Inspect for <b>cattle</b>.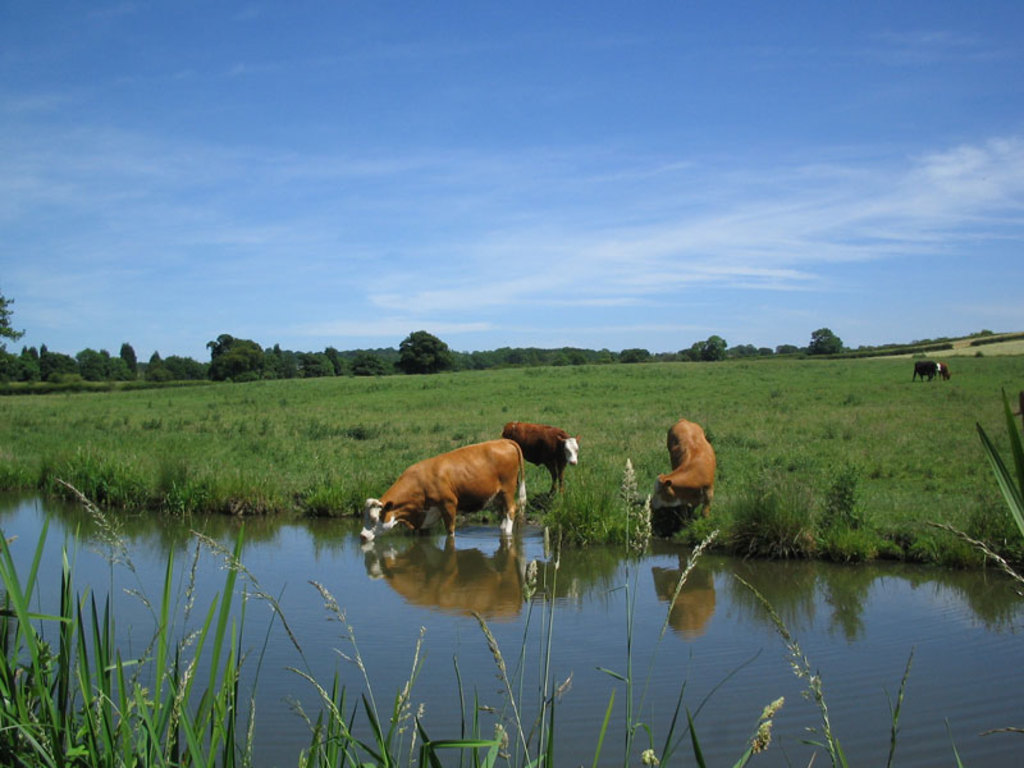
Inspection: region(364, 435, 549, 544).
